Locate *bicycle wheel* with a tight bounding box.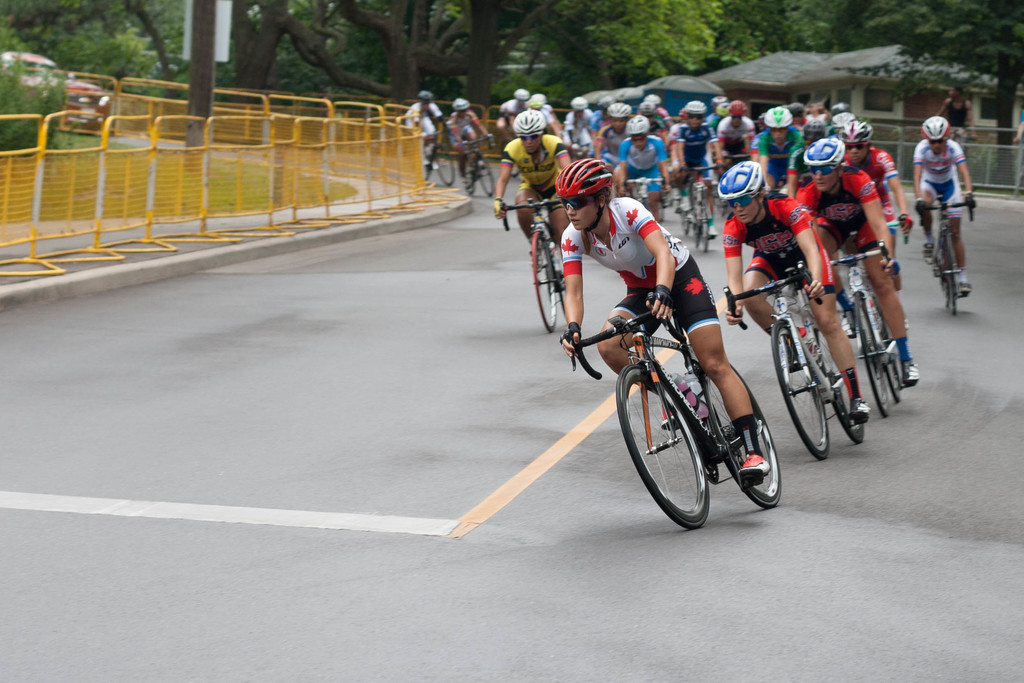
rect(530, 231, 556, 336).
